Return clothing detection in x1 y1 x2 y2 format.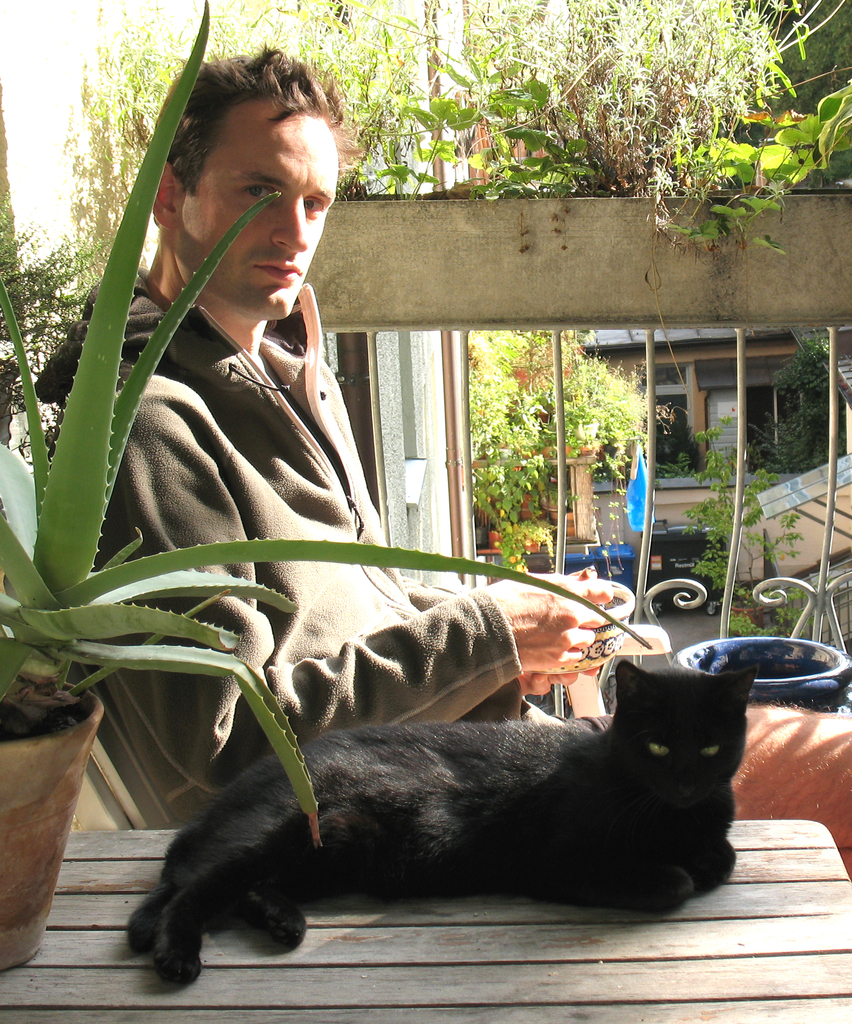
70 228 513 799.
